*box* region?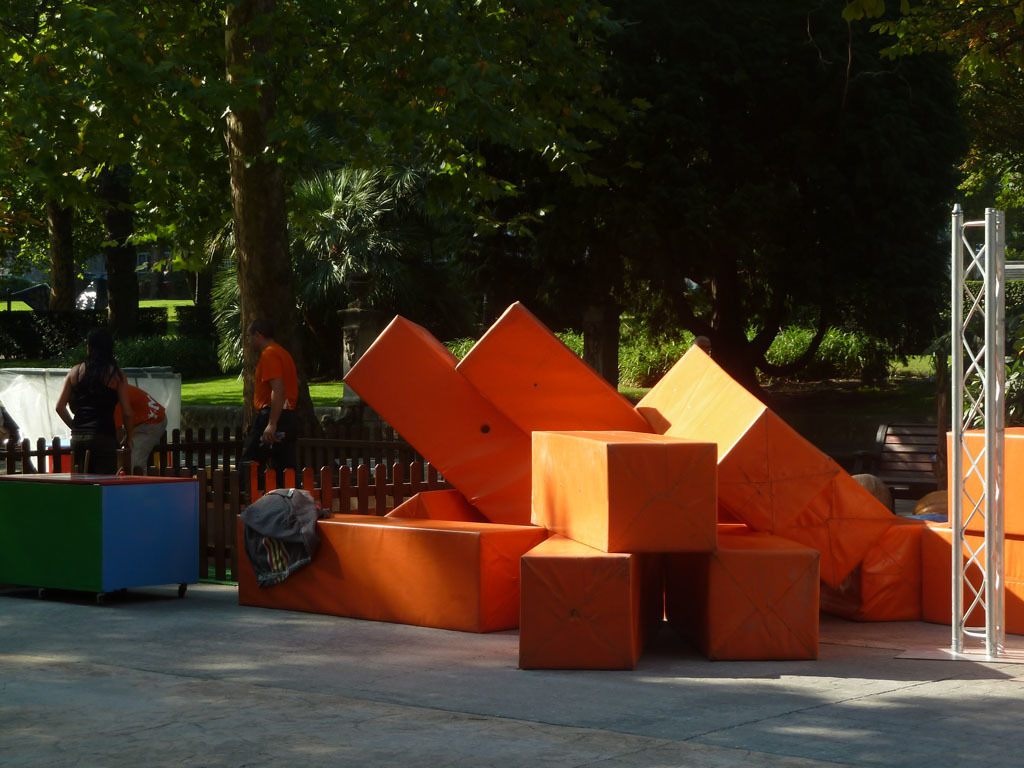
(x1=0, y1=474, x2=199, y2=606)
